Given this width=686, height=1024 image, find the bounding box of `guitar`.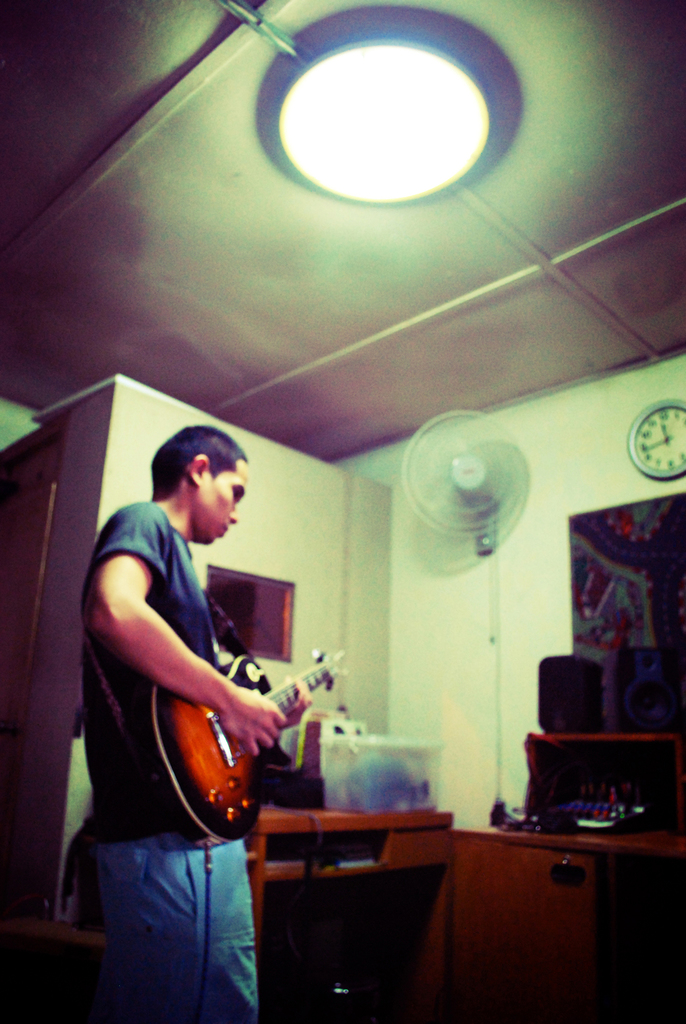
crop(133, 621, 332, 835).
